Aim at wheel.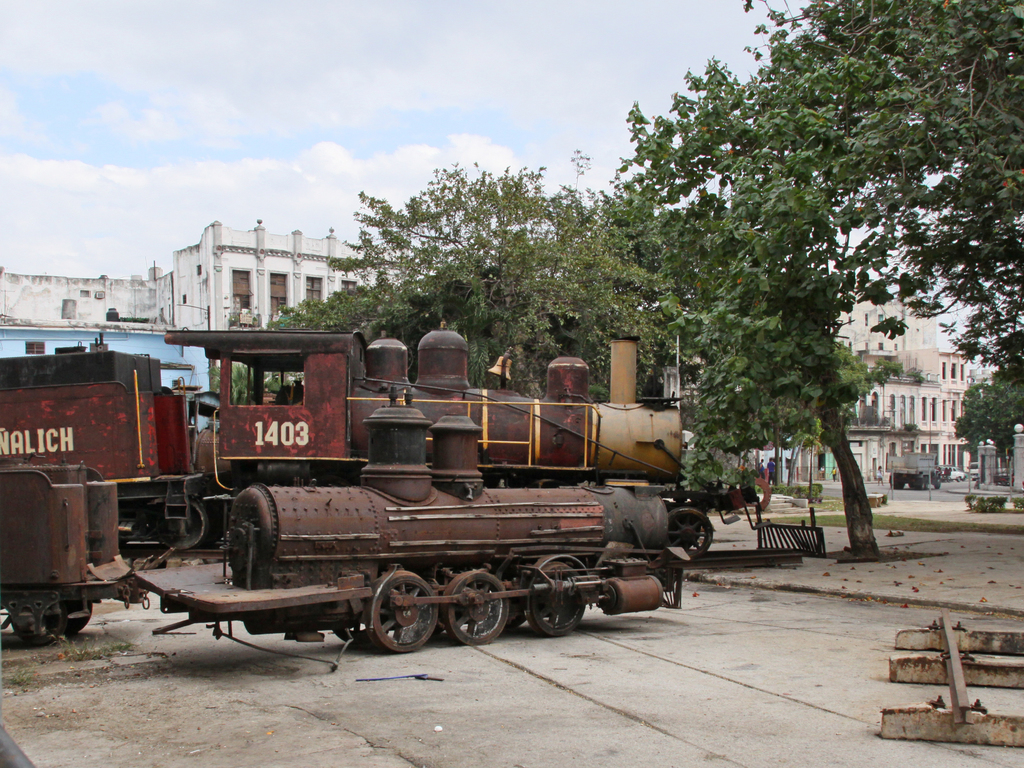
Aimed at [left=355, top=584, right=439, bottom=660].
